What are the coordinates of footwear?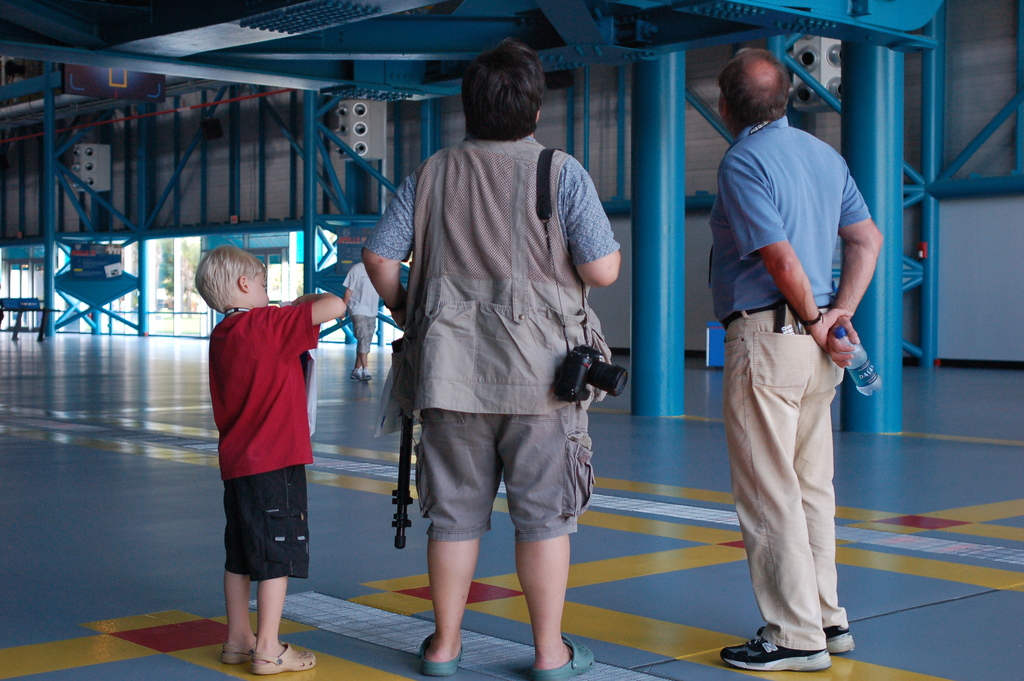
351 370 362 381.
